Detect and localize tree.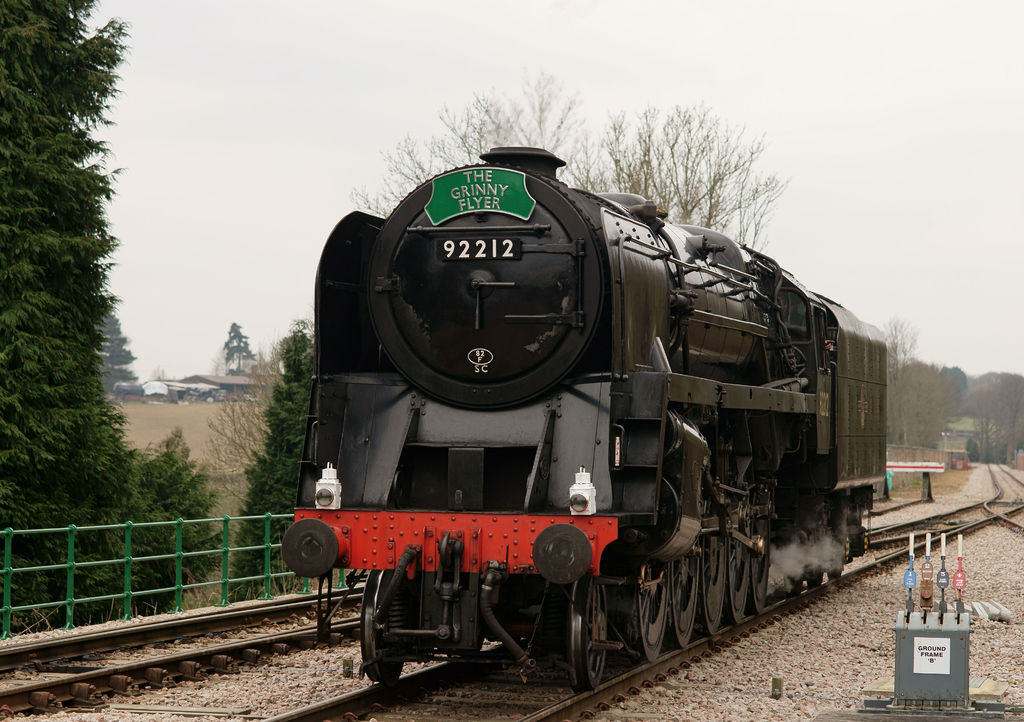
Localized at 216 318 257 376.
